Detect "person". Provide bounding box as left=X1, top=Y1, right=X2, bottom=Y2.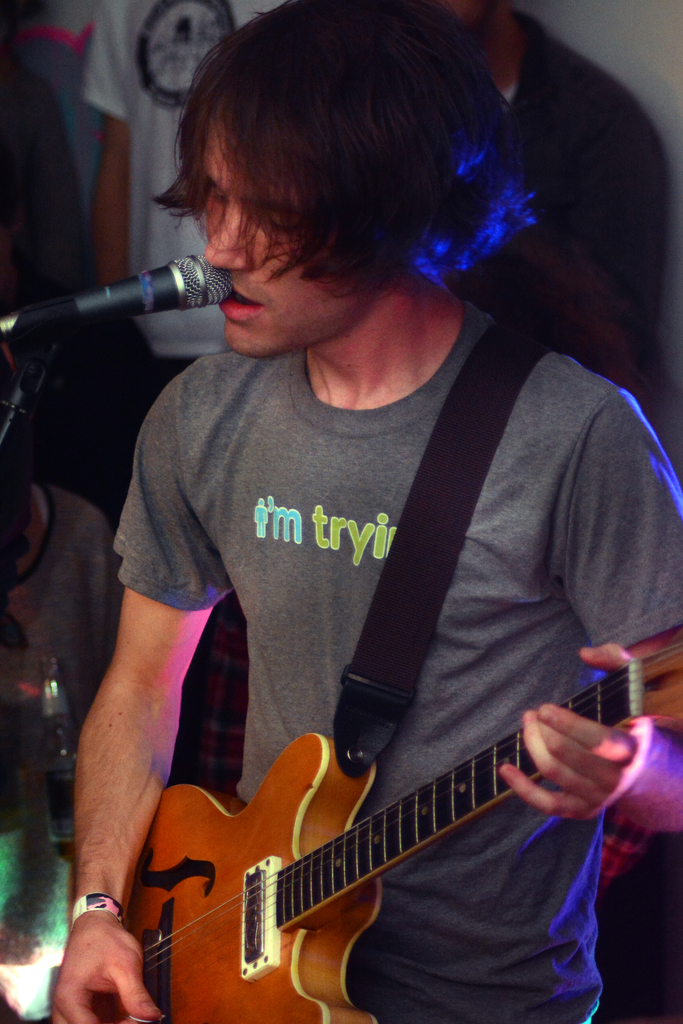
left=31, top=0, right=682, bottom=1018.
